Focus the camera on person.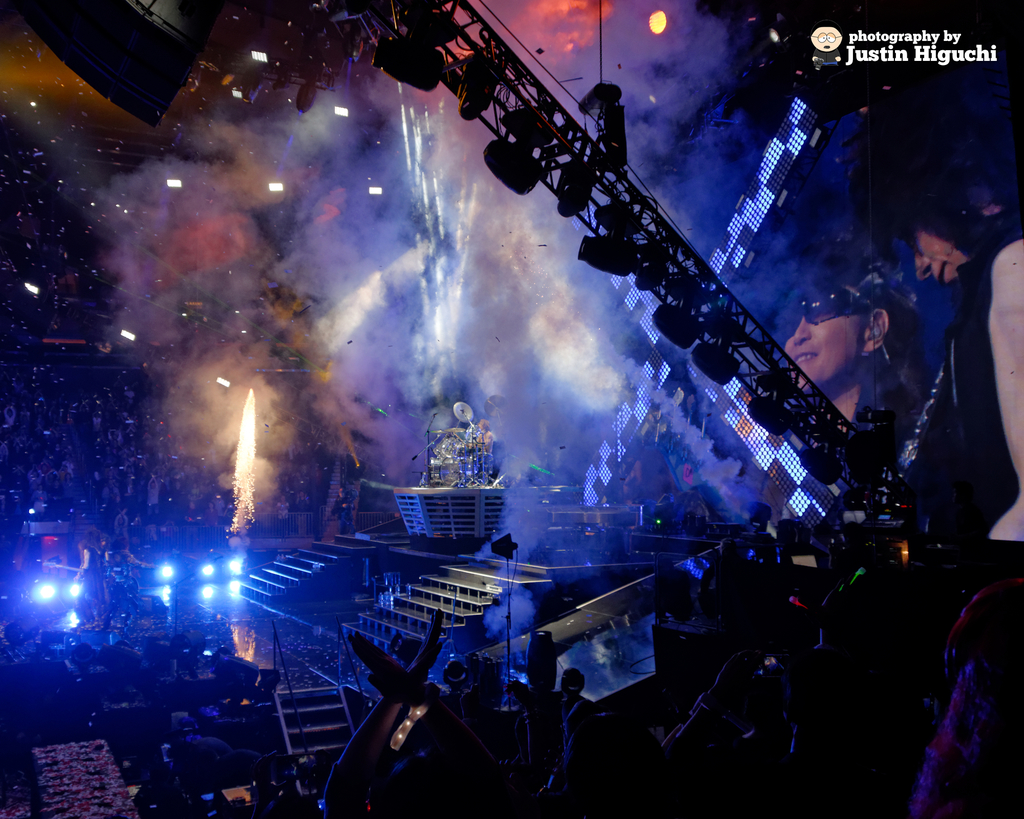
Focus region: (x1=74, y1=541, x2=109, y2=628).
